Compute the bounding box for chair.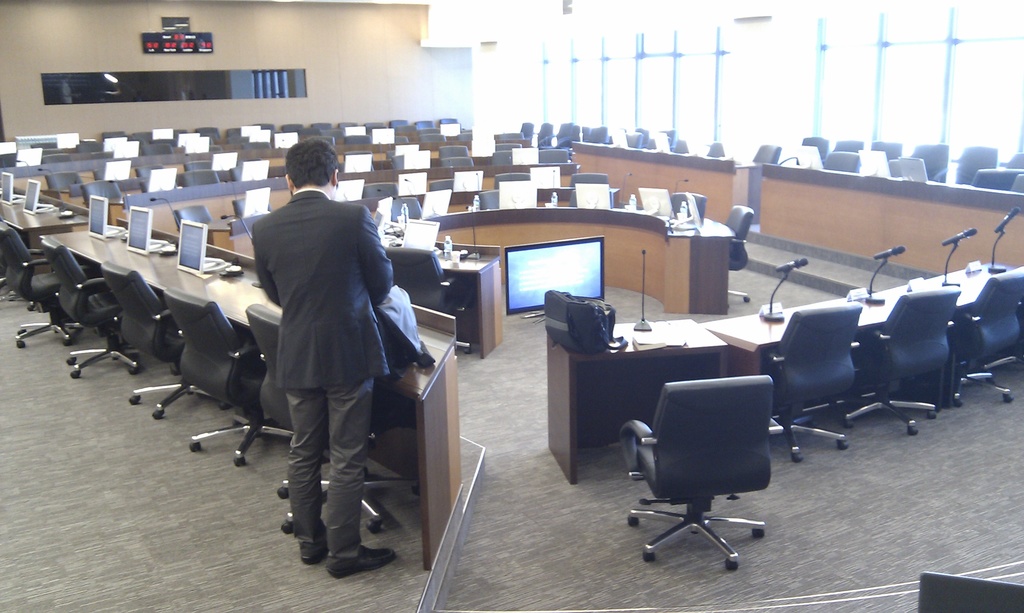
717,203,753,299.
